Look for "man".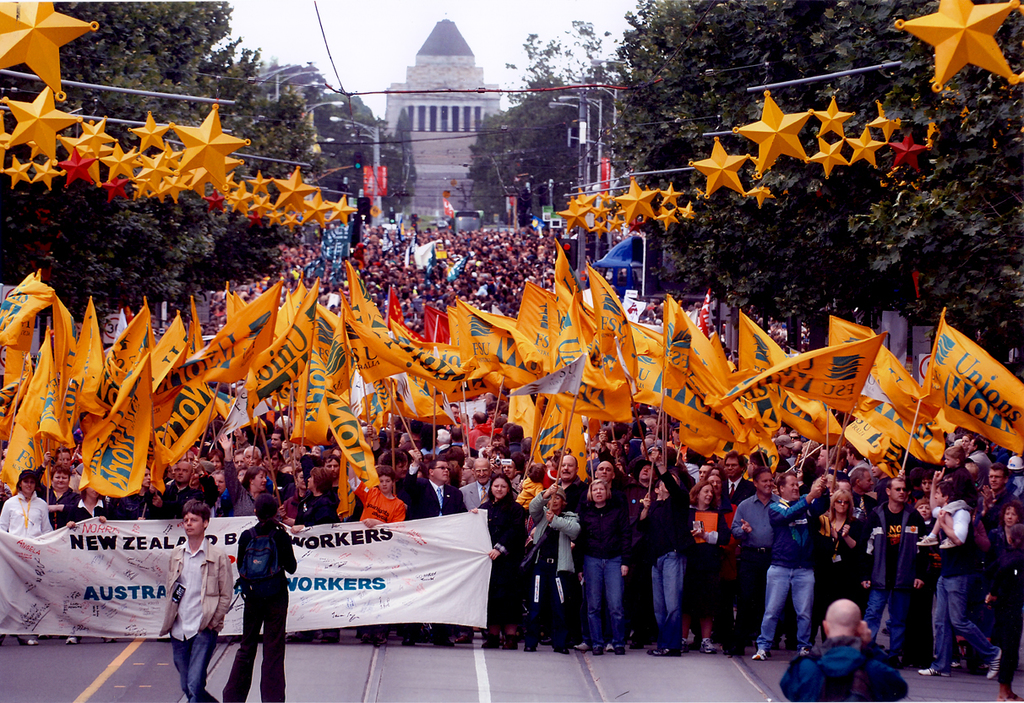
Found: {"x1": 860, "y1": 473, "x2": 933, "y2": 668}.
